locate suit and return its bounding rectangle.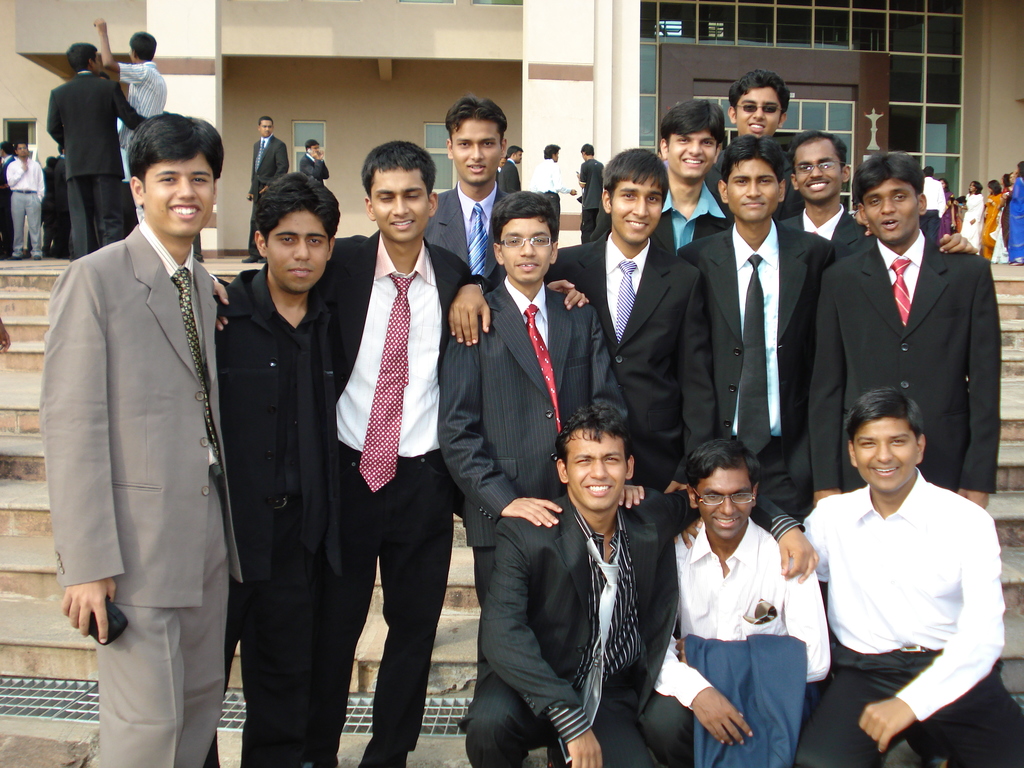
bbox=(435, 271, 639, 615).
